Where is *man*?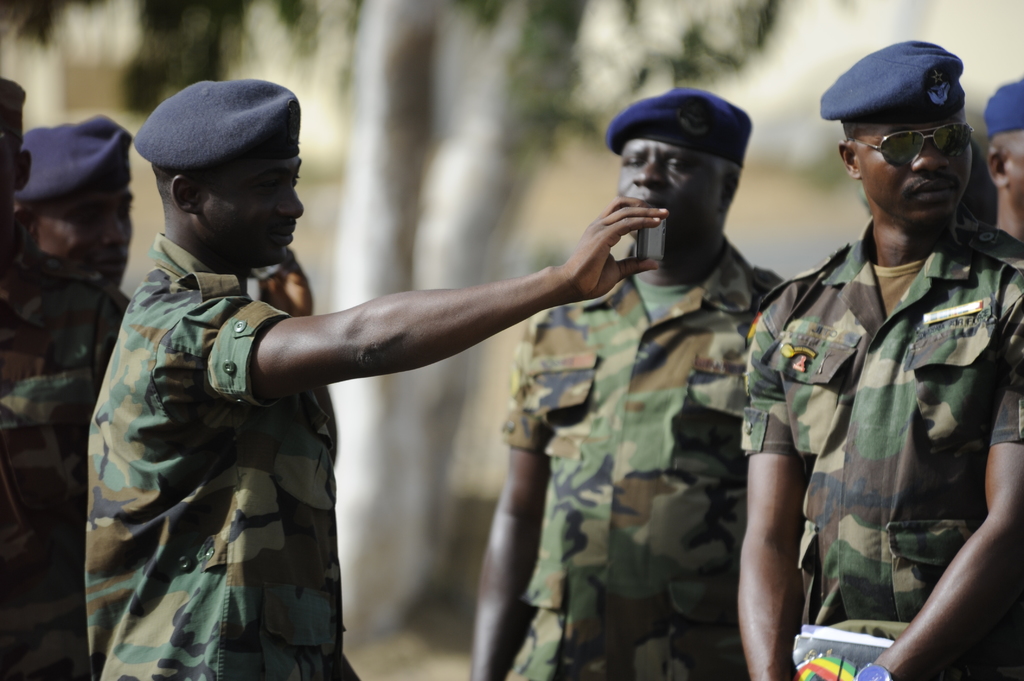
x1=751, y1=76, x2=1023, y2=680.
